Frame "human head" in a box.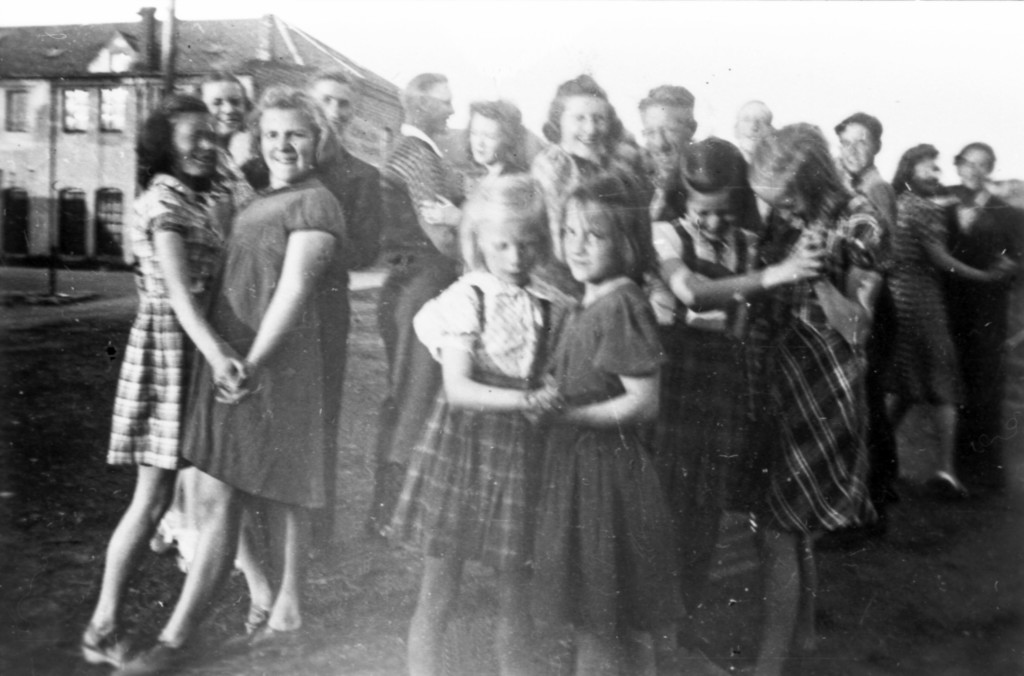
Rect(556, 164, 657, 283).
